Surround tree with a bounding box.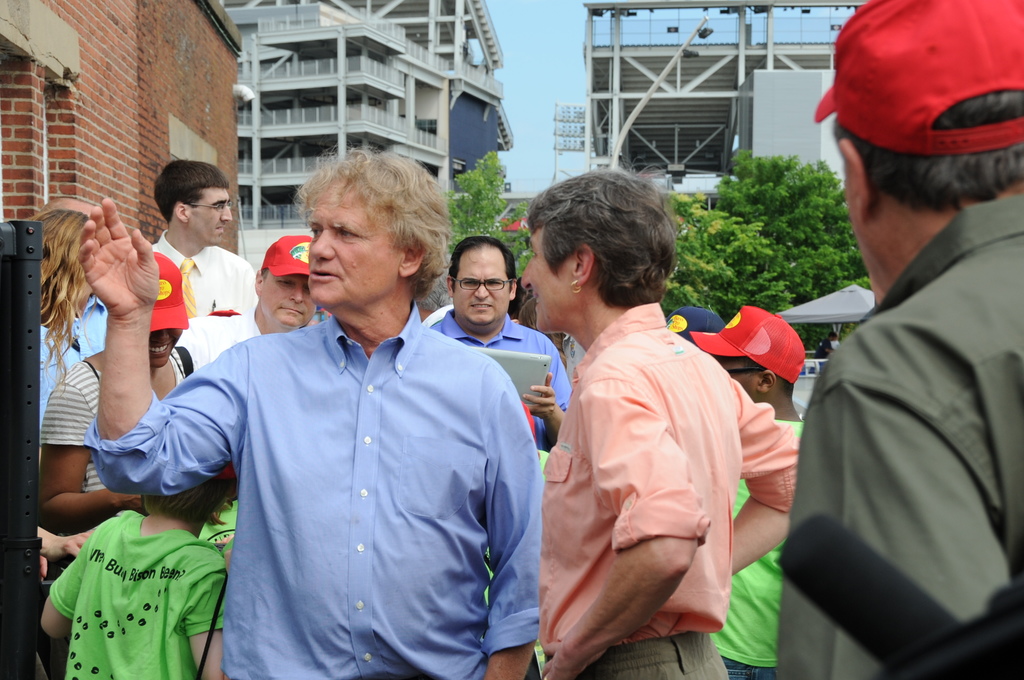
BBox(655, 187, 851, 337).
